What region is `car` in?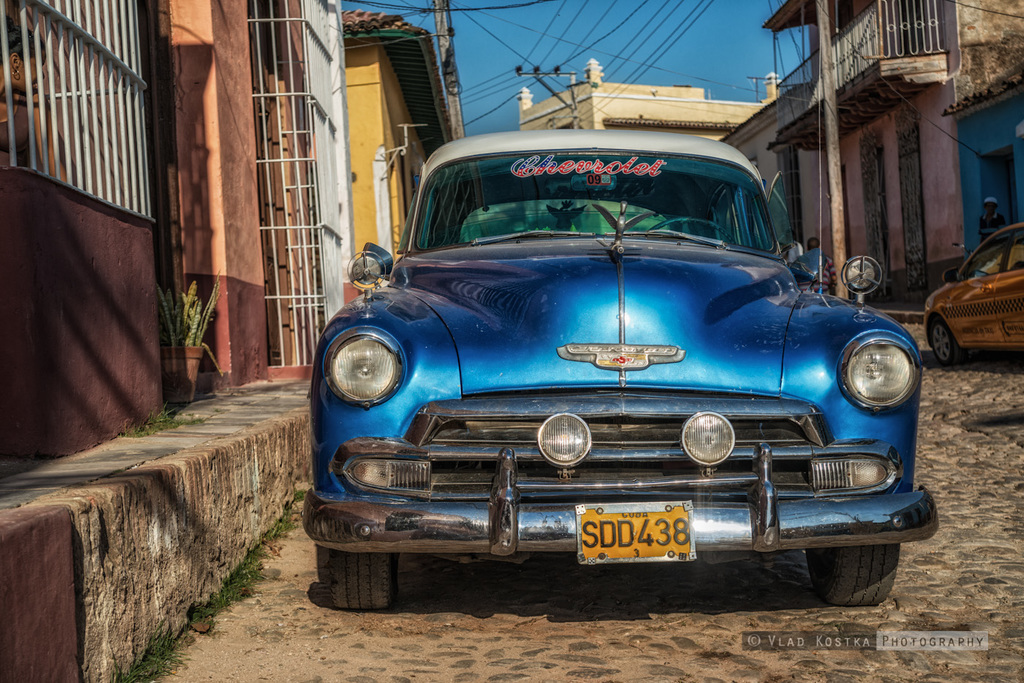
924:222:1023:365.
